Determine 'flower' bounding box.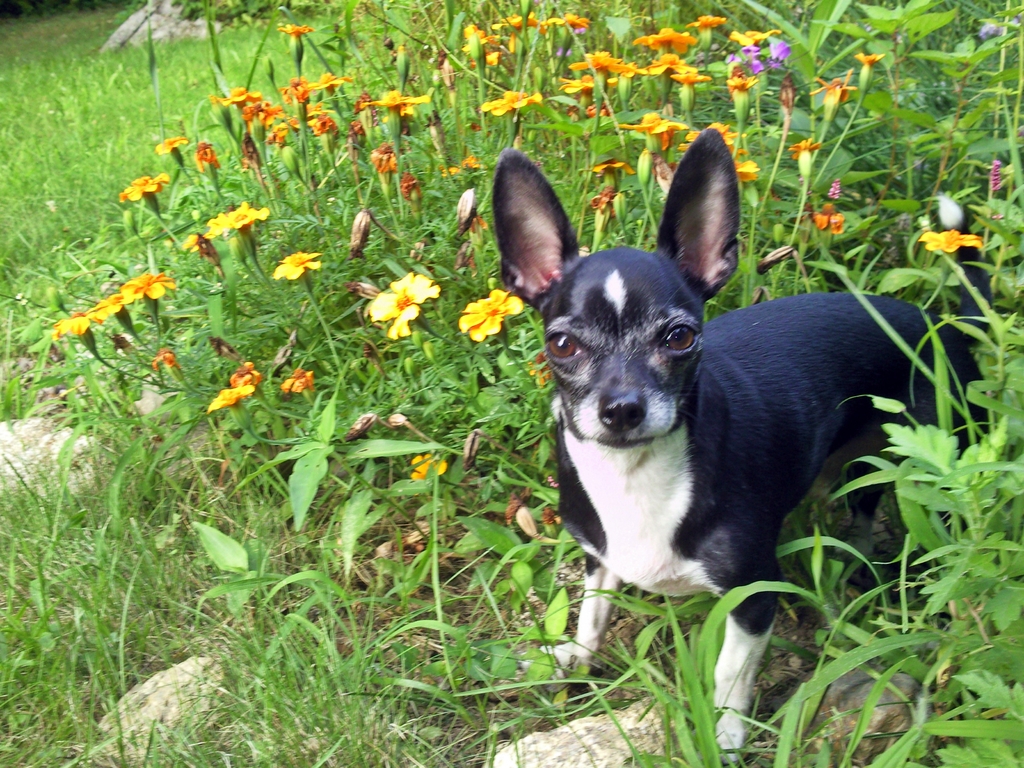
Determined: crop(372, 274, 441, 335).
